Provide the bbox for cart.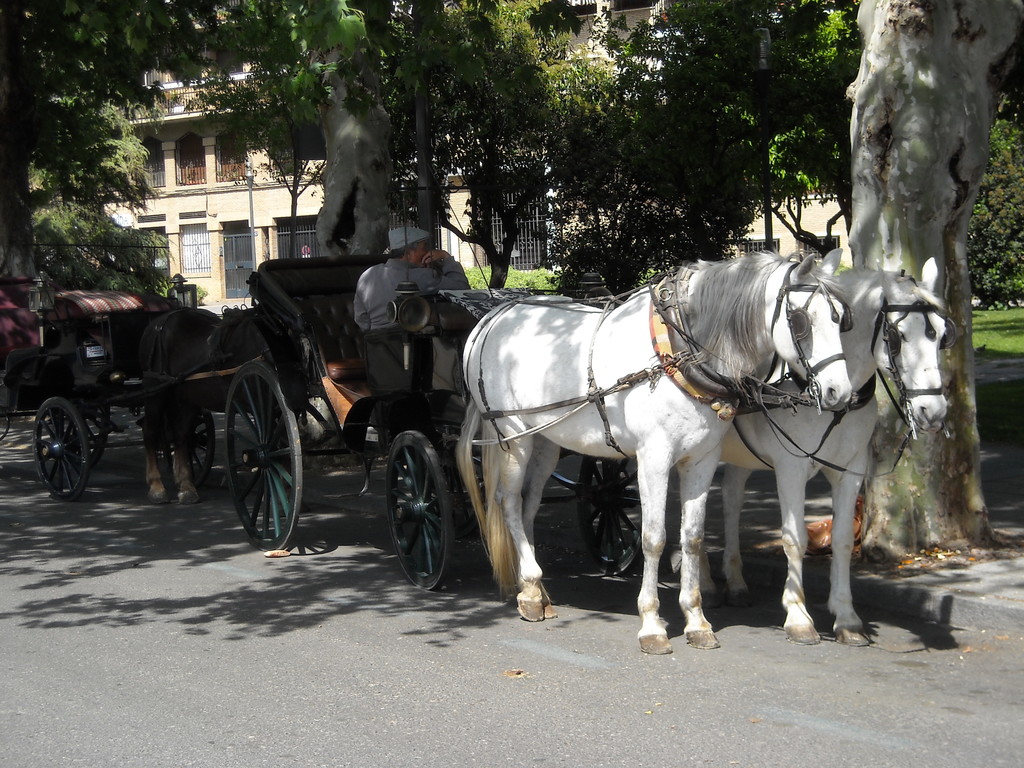
x1=223, y1=188, x2=792, y2=593.
